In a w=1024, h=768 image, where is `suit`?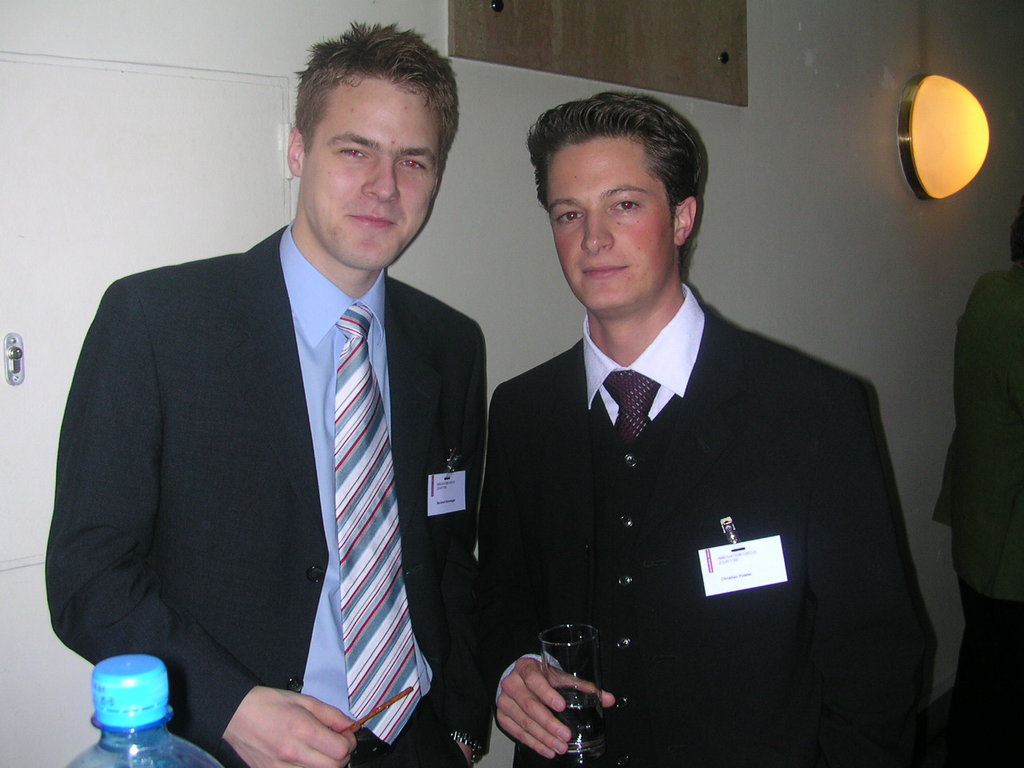
{"left": 477, "top": 282, "right": 941, "bottom": 767}.
